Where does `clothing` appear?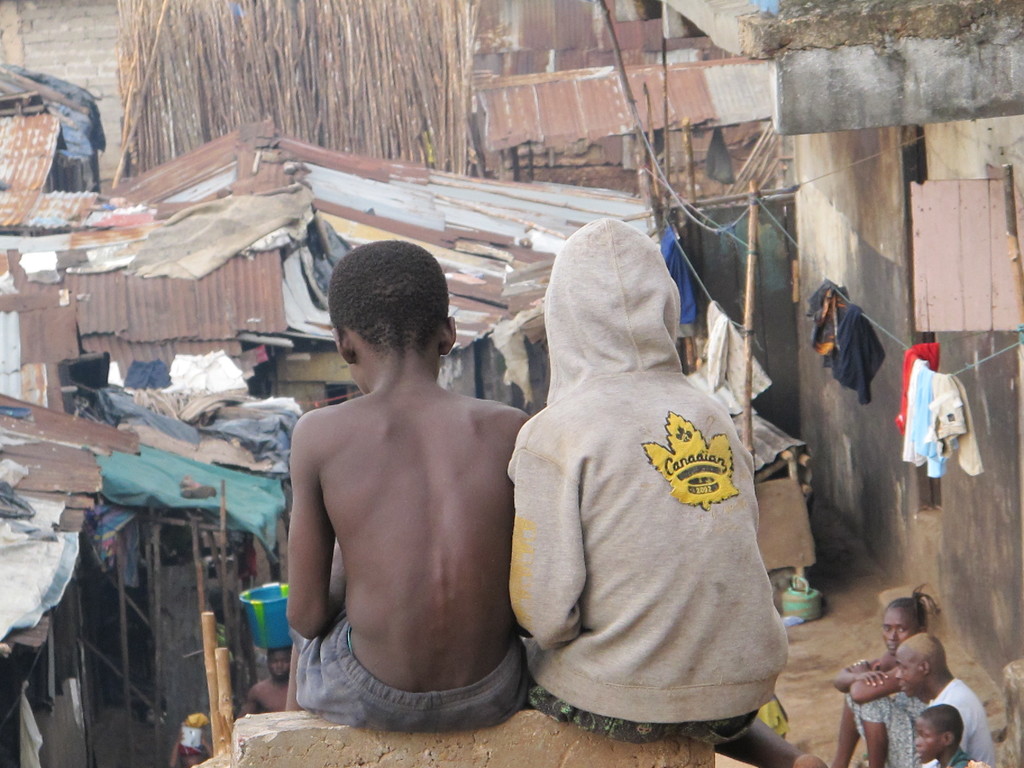
Appears at <region>930, 366, 986, 479</region>.
